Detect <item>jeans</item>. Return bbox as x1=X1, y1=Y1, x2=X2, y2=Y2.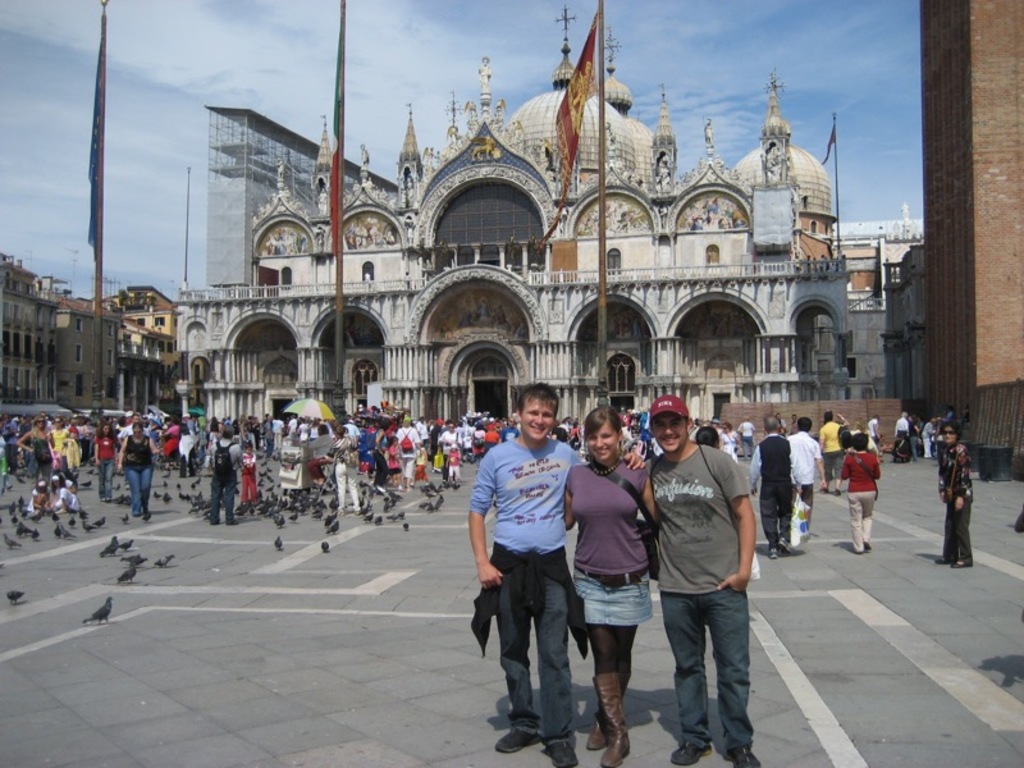
x1=210, y1=472, x2=239, y2=525.
